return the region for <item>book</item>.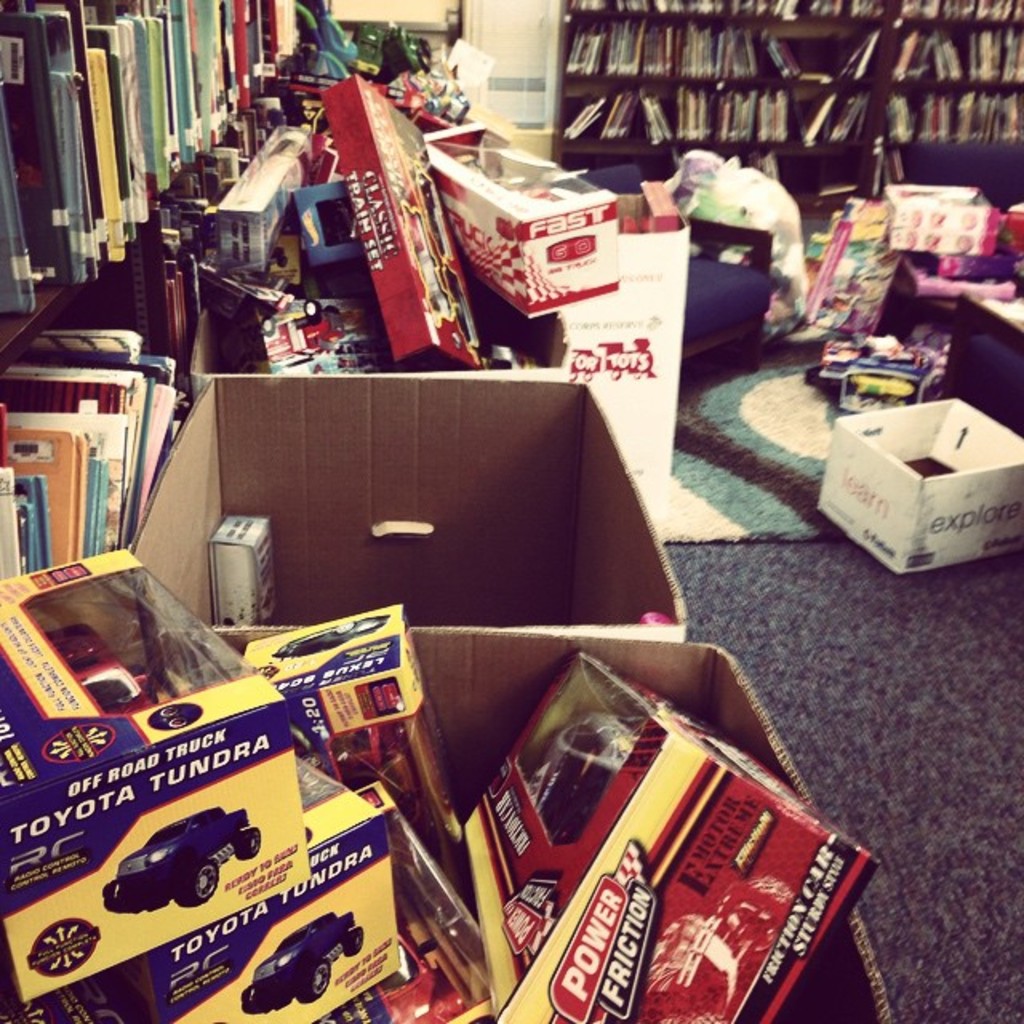
crop(269, 78, 480, 386).
